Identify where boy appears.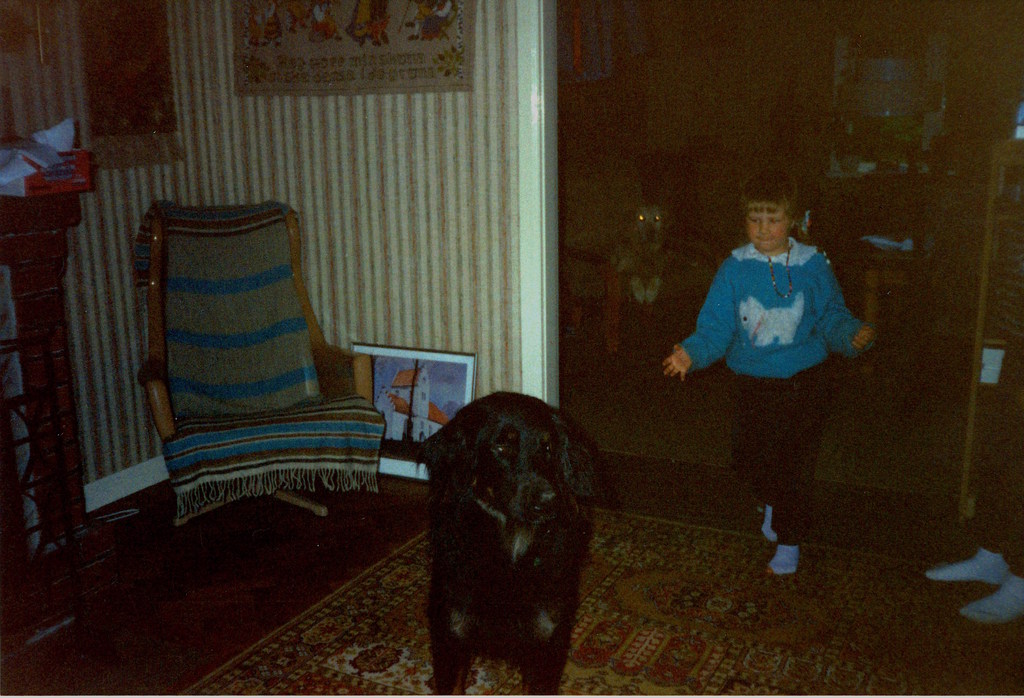
Appears at (664, 186, 872, 525).
